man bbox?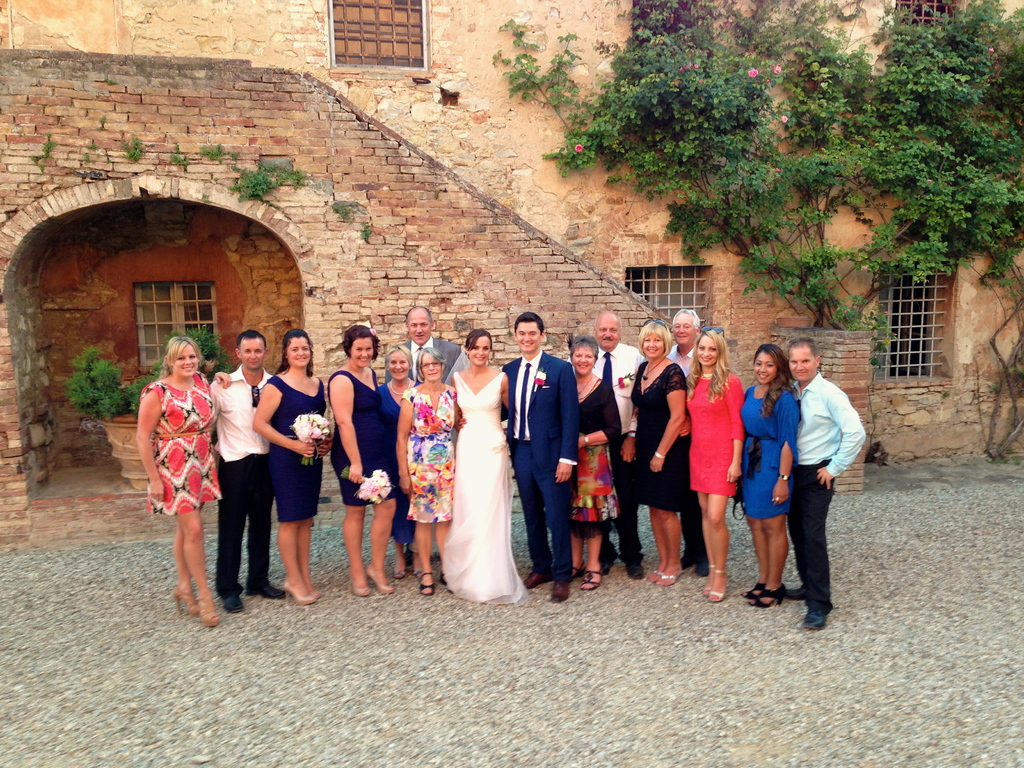
(666, 305, 705, 577)
